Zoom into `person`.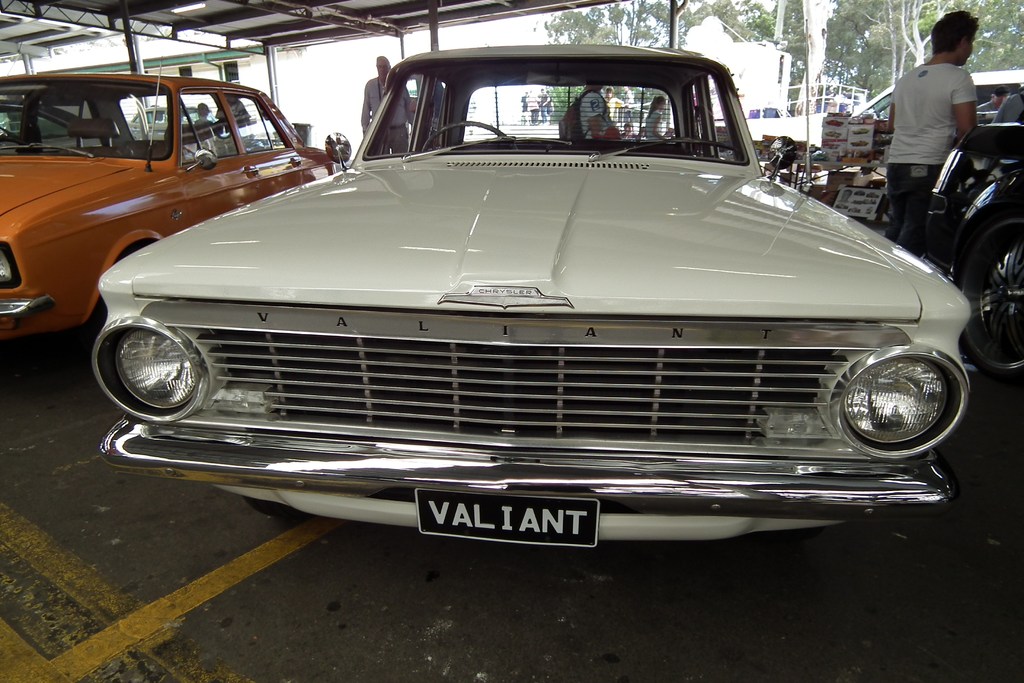
Zoom target: (left=644, top=92, right=661, bottom=139).
